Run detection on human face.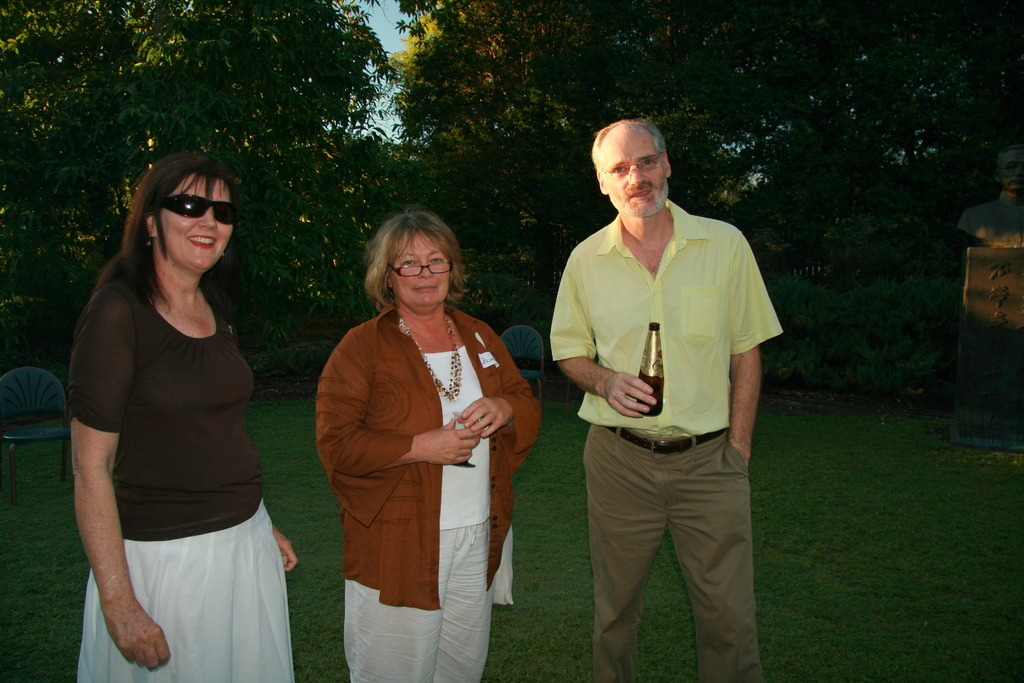
Result: <bbox>391, 229, 453, 304</bbox>.
